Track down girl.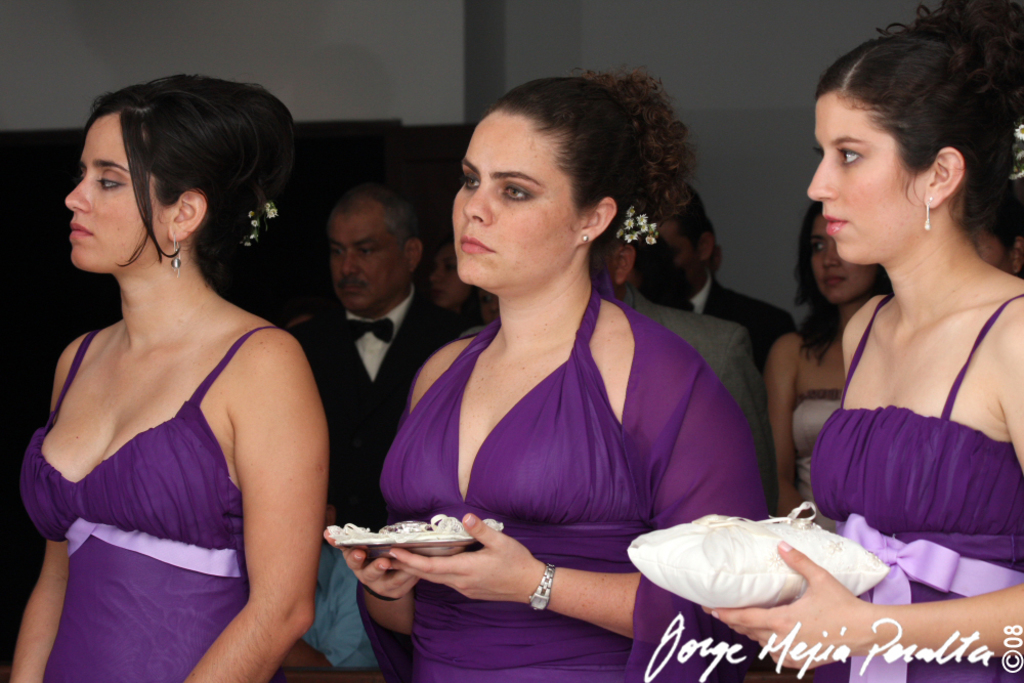
Tracked to region(697, 2, 1023, 682).
